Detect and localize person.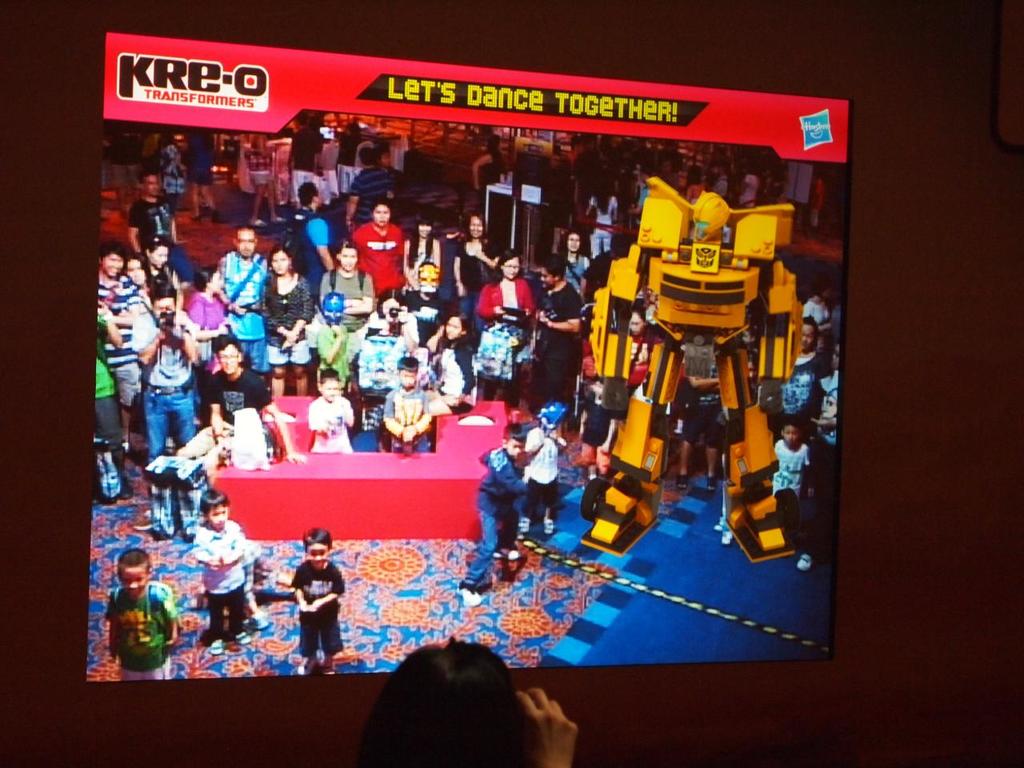
Localized at [left=102, top=542, right=181, bottom=682].
